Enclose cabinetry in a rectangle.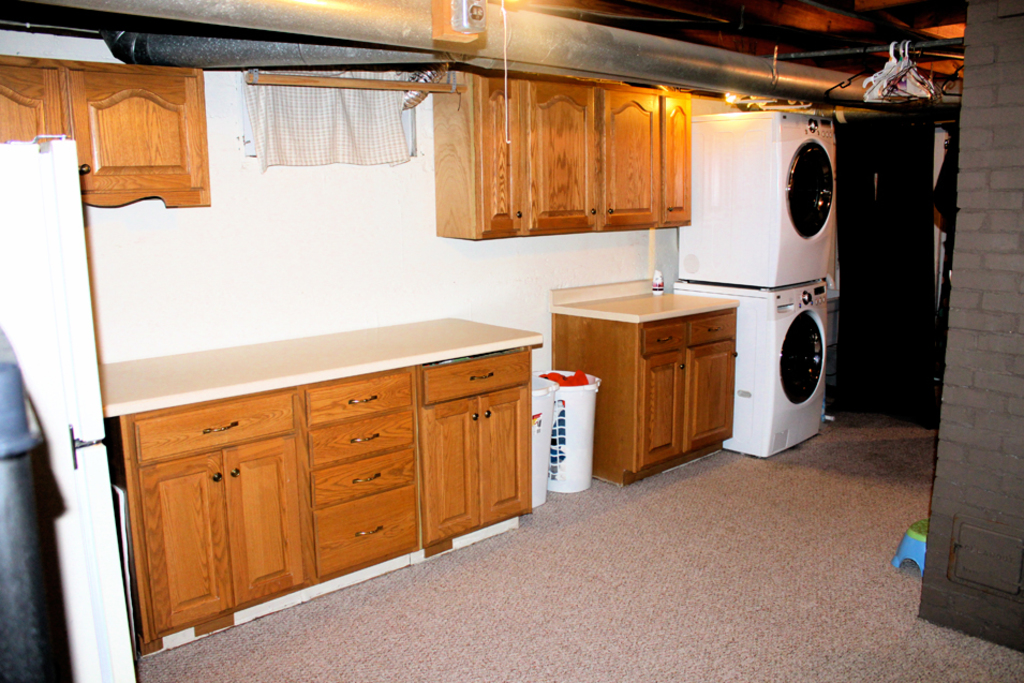
(435, 70, 691, 235).
